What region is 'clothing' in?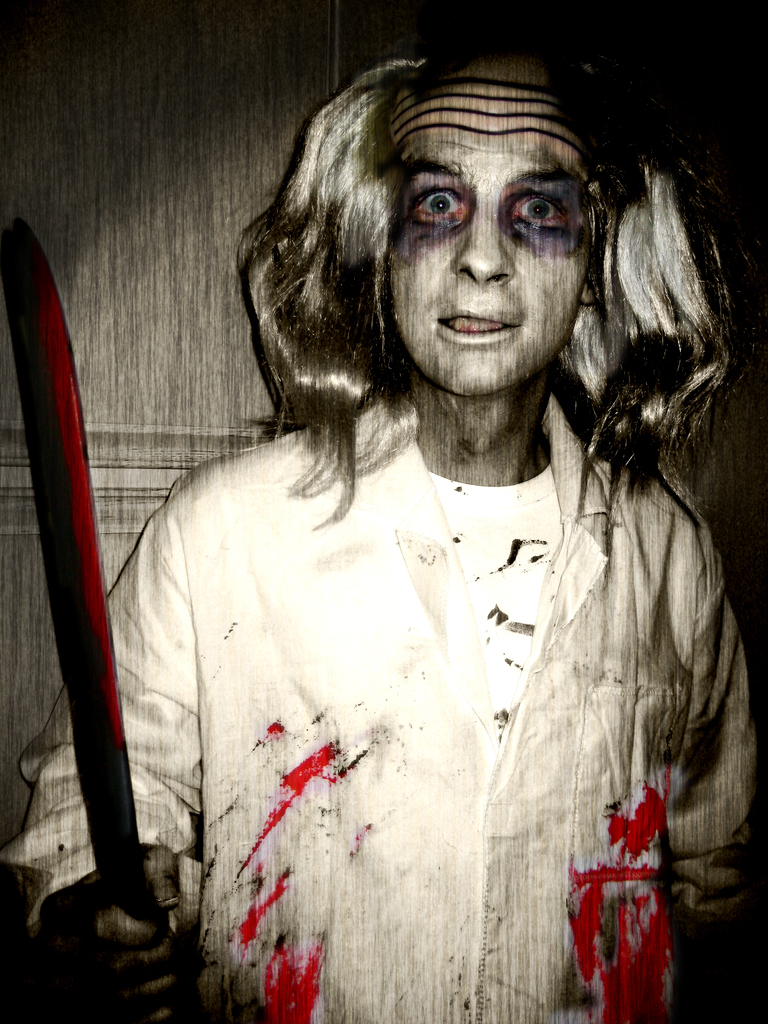
[left=16, top=410, right=761, bottom=1016].
